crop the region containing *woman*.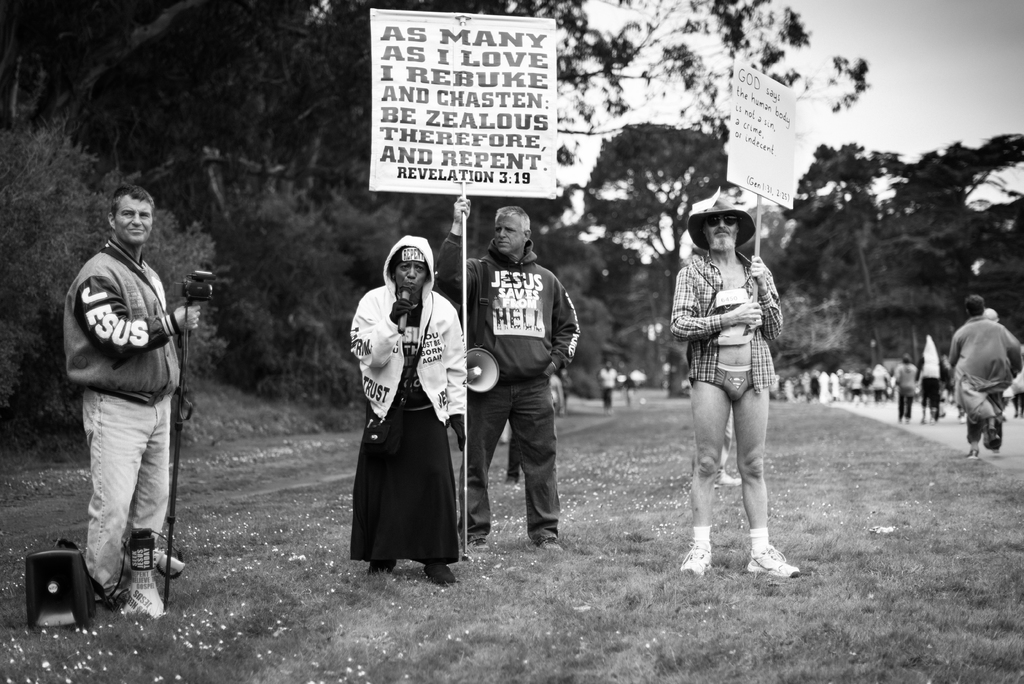
Crop region: x1=348 y1=234 x2=465 y2=585.
